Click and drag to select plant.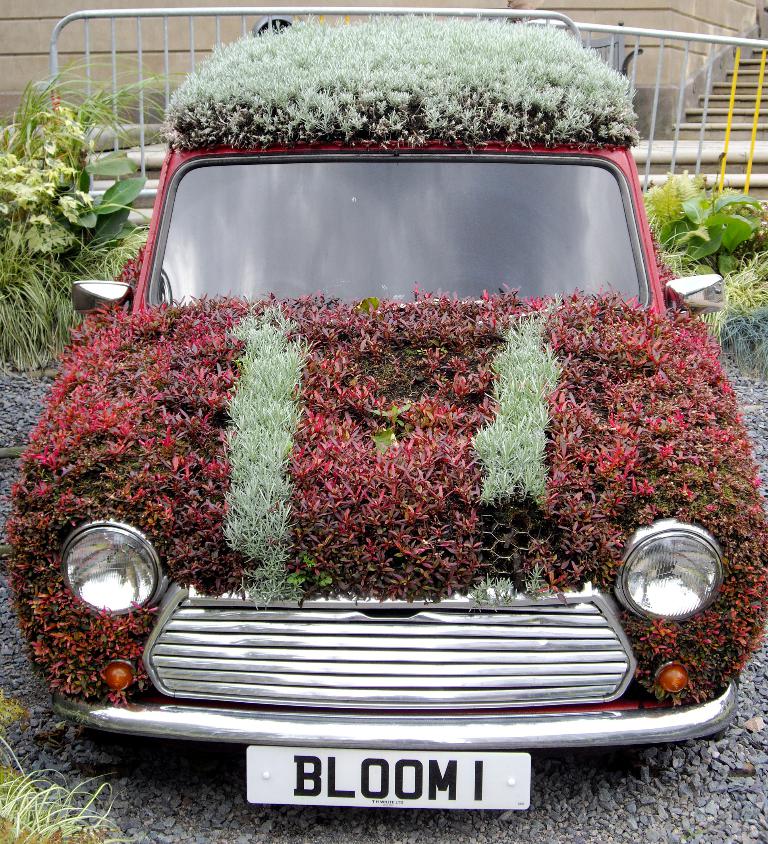
Selection: left=650, top=171, right=767, bottom=249.
